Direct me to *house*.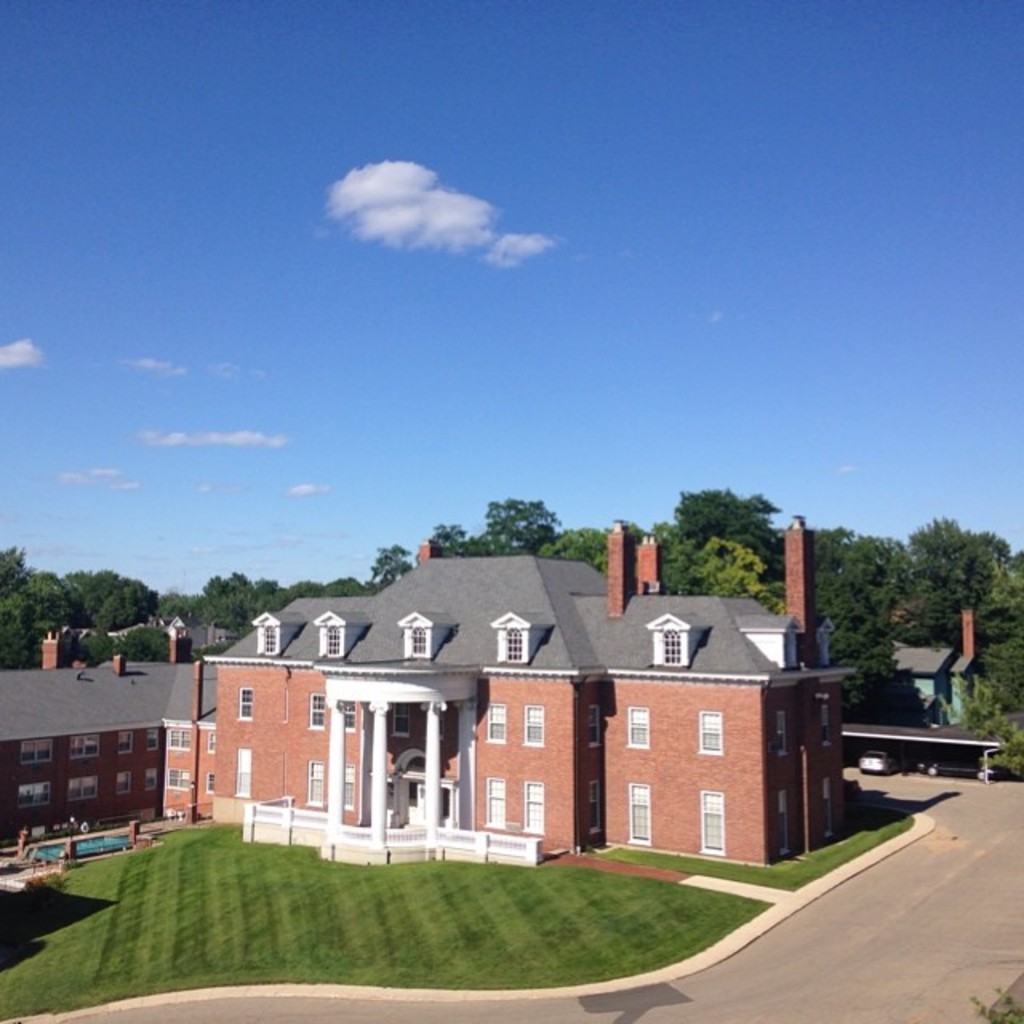
Direction: rect(0, 512, 864, 867).
